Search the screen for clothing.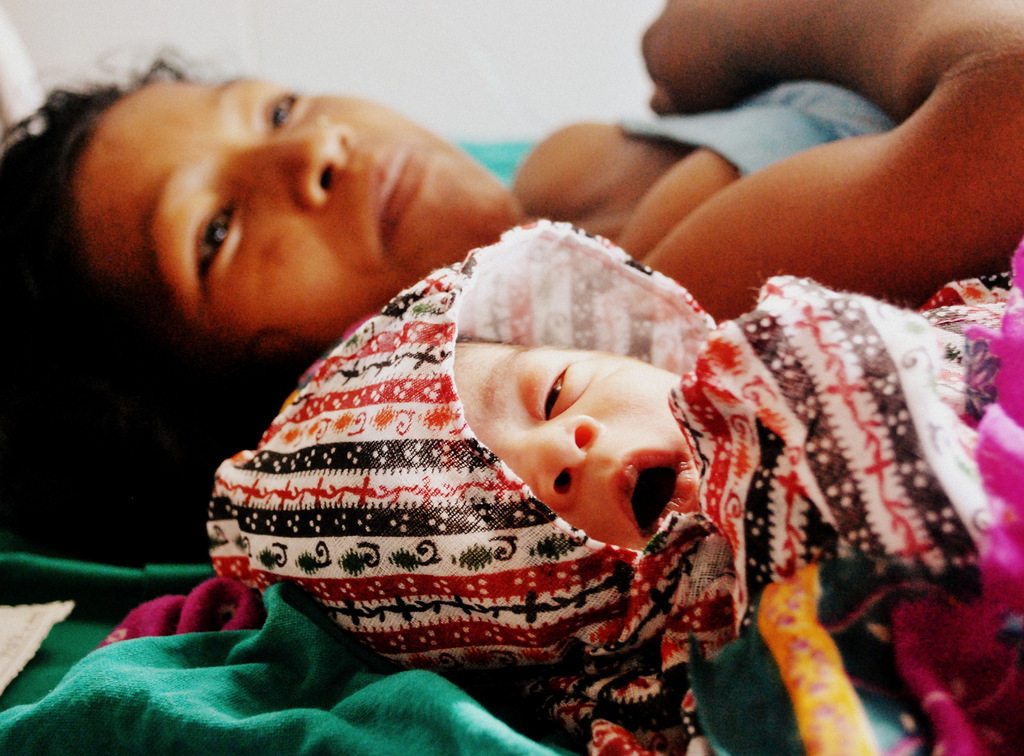
Found at <region>198, 206, 1023, 755</region>.
